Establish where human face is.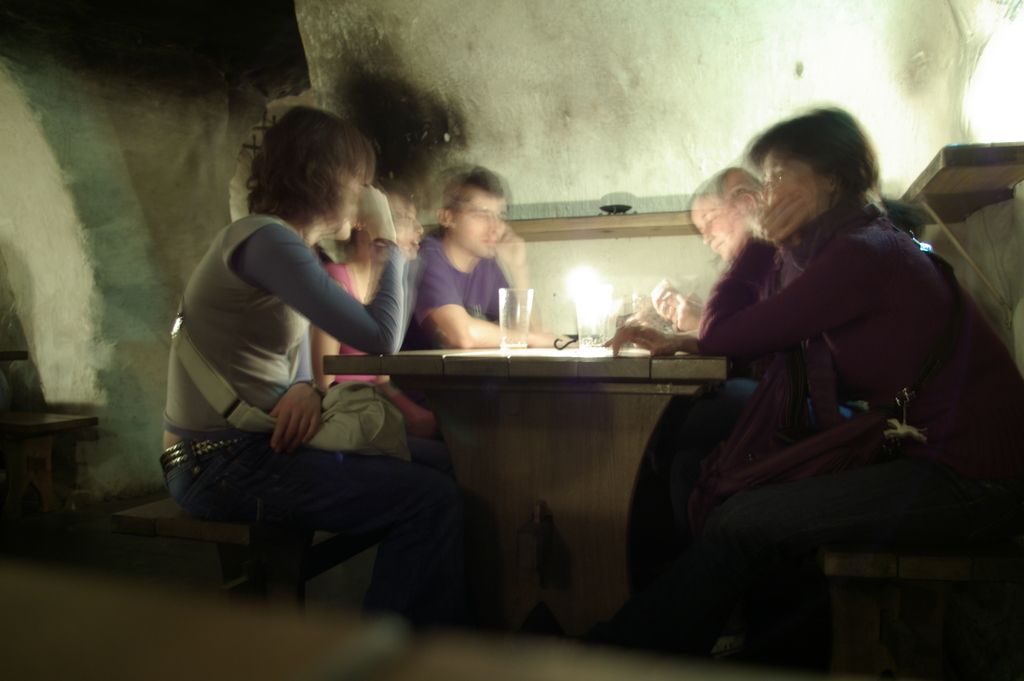
Established at locate(331, 160, 368, 238).
